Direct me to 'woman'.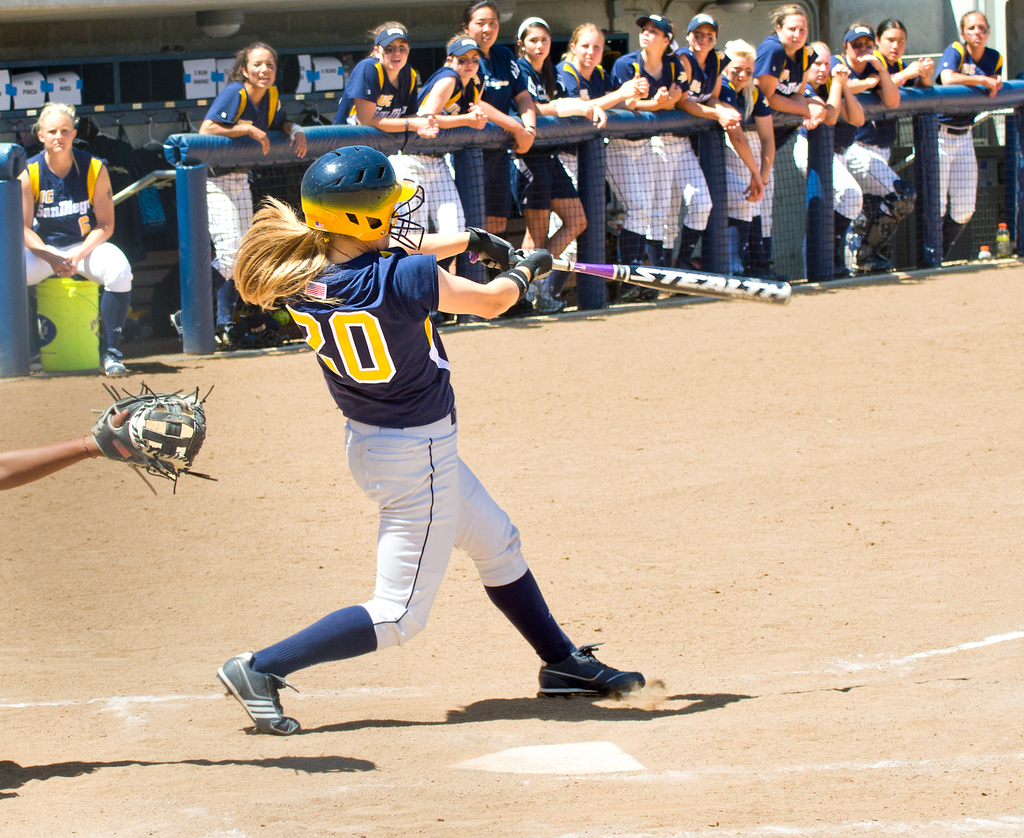
Direction: l=549, t=19, r=647, b=272.
